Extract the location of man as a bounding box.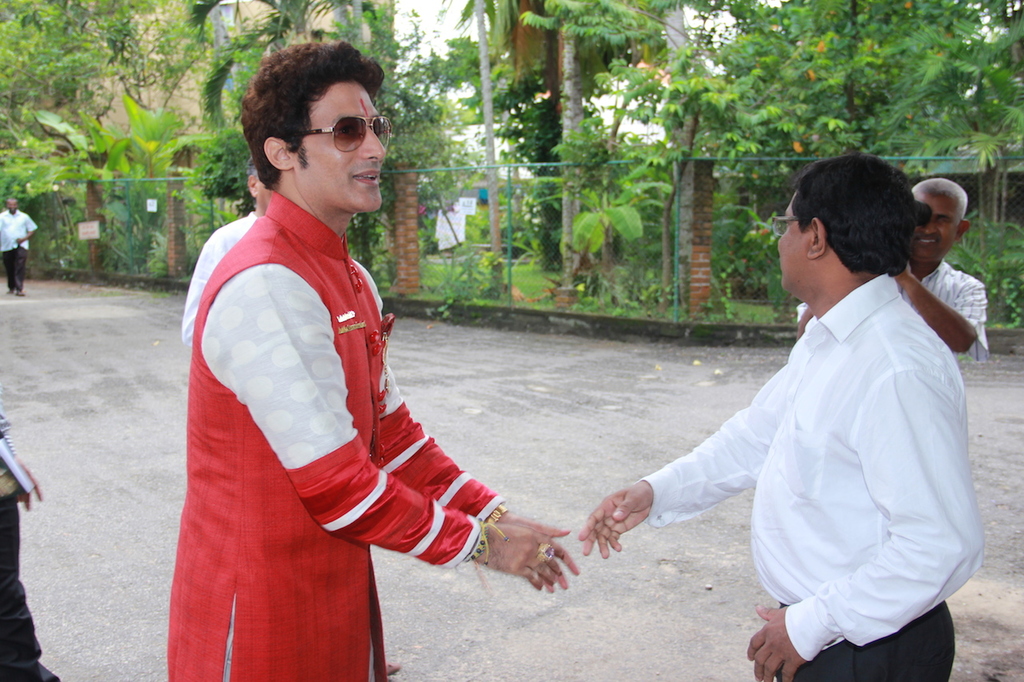
pyautogui.locateOnScreen(169, 36, 581, 681).
